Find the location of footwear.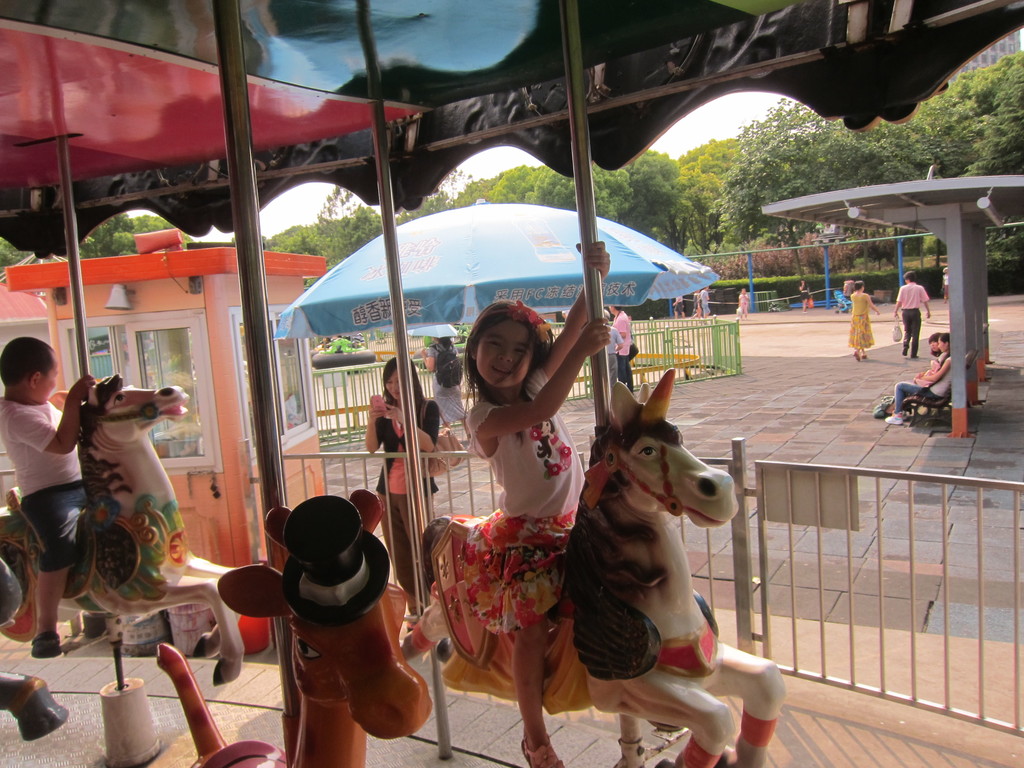
Location: <region>518, 738, 563, 767</region>.
